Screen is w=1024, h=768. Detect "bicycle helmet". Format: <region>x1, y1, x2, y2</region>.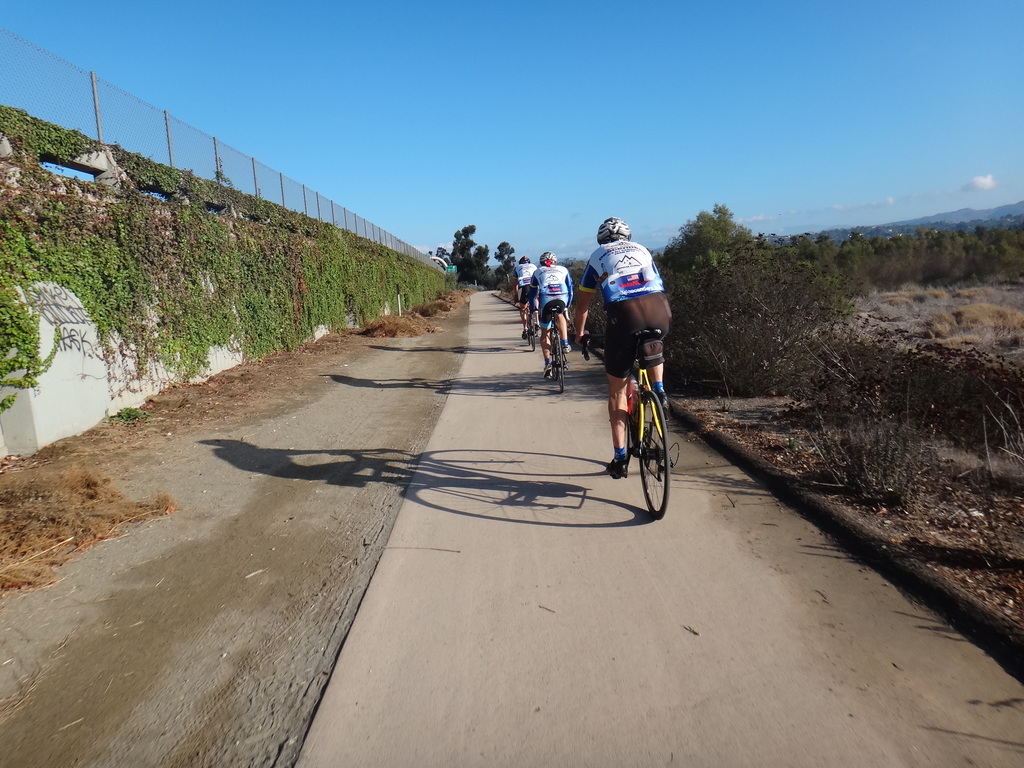
<region>541, 249, 555, 266</region>.
